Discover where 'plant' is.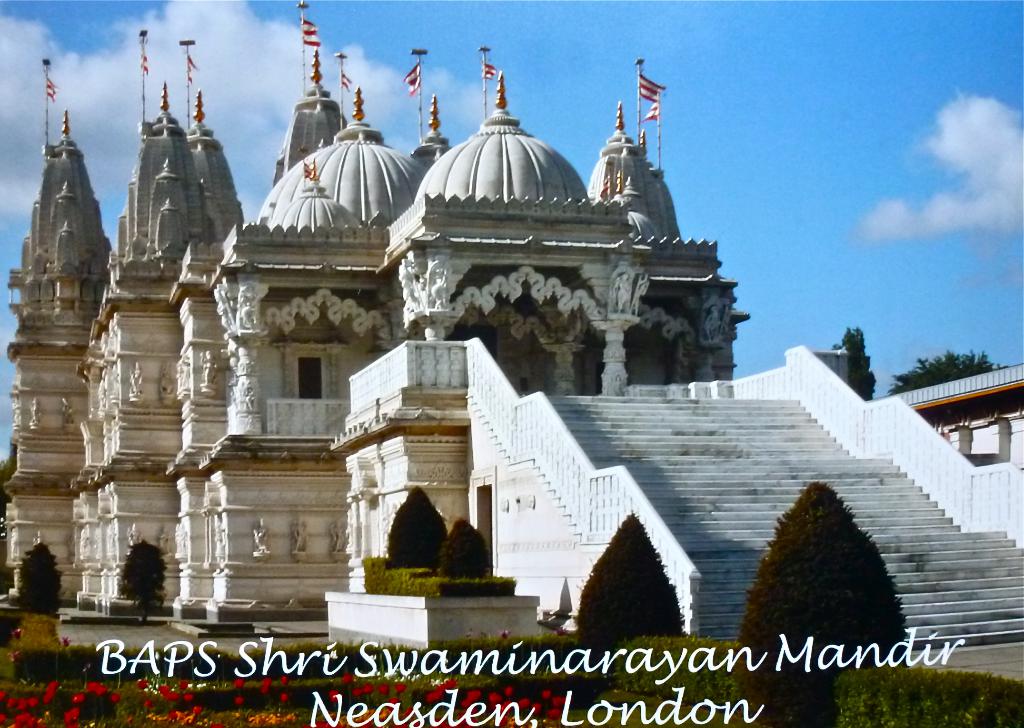
Discovered at (572, 512, 683, 659).
